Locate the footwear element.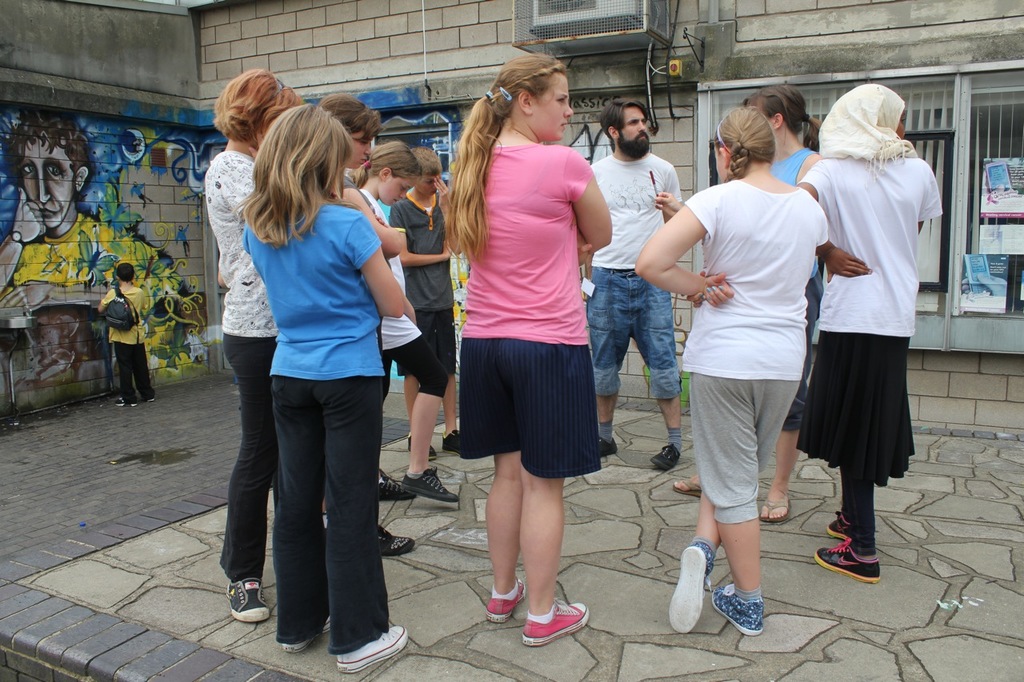
Element bbox: 666 539 716 636.
